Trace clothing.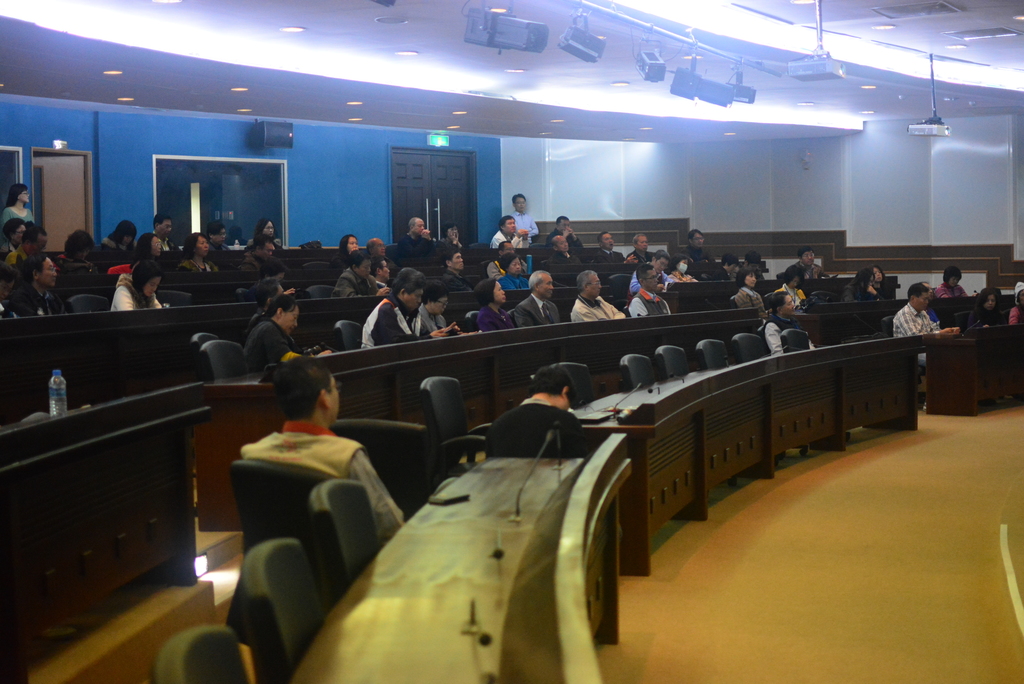
Traced to bbox=[363, 298, 412, 342].
